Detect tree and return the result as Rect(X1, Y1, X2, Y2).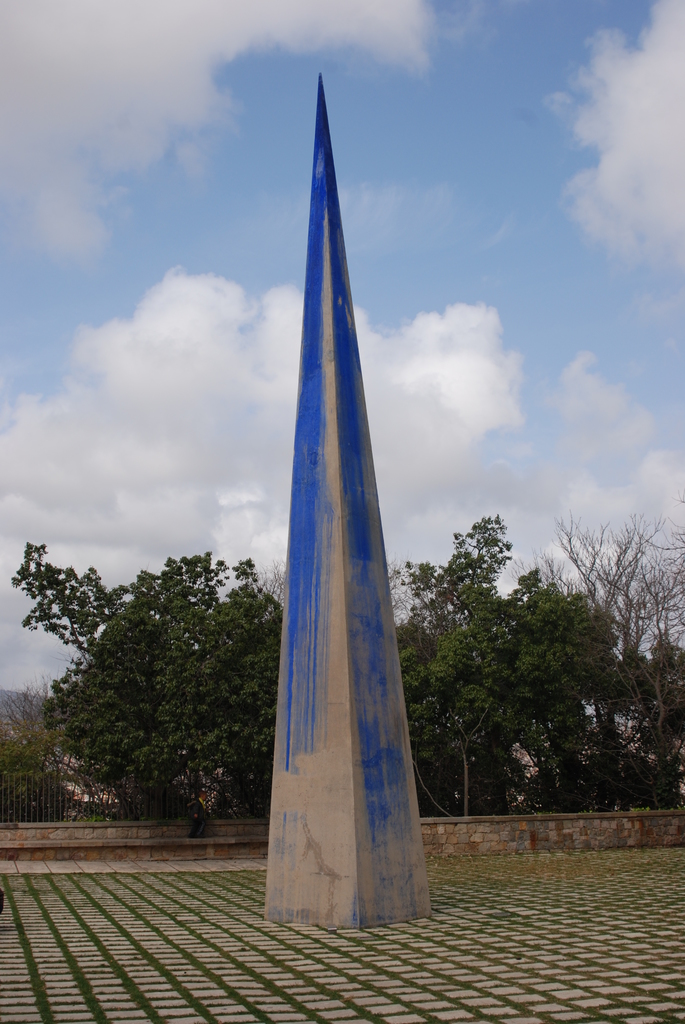
Rect(518, 508, 684, 809).
